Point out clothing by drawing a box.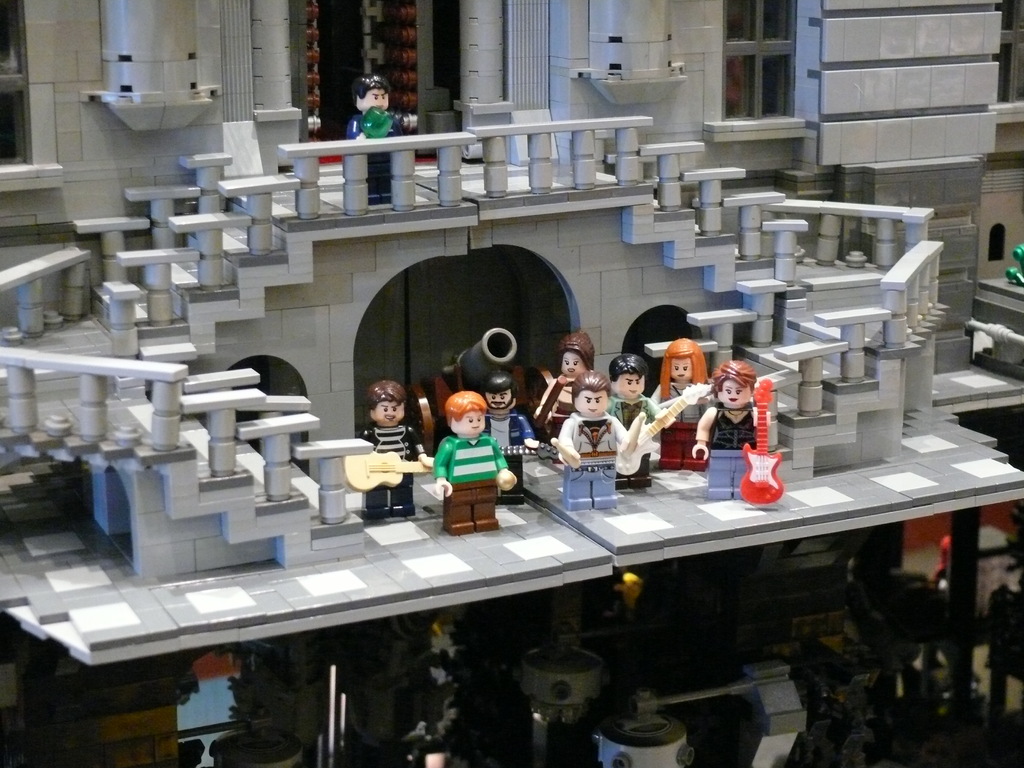
select_region(421, 406, 509, 533).
